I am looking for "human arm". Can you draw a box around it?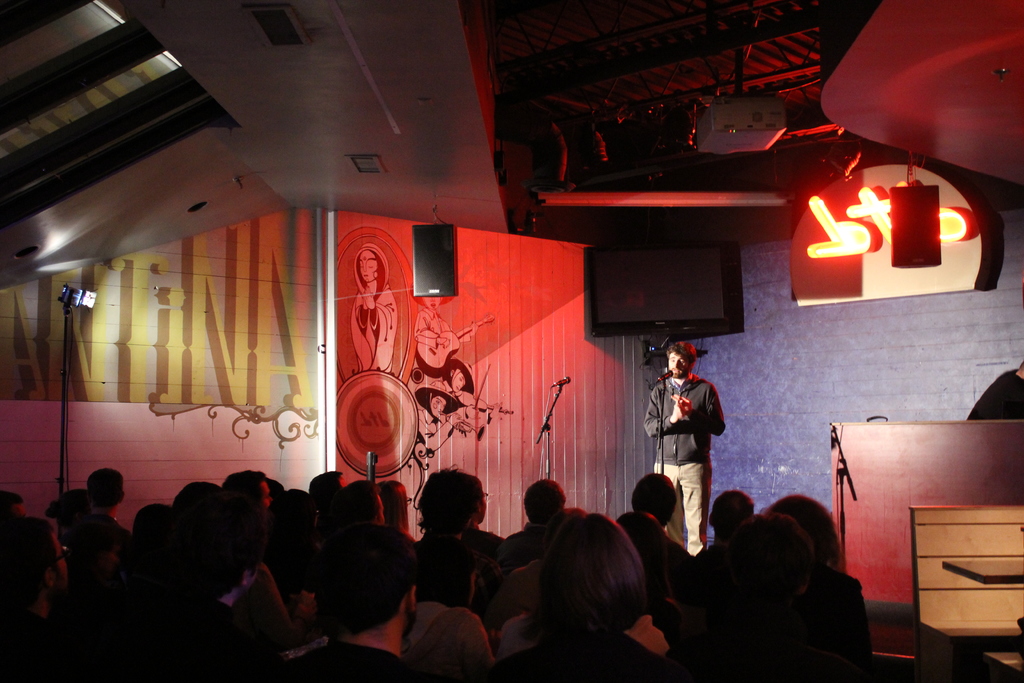
Sure, the bounding box is l=623, t=613, r=671, b=661.
